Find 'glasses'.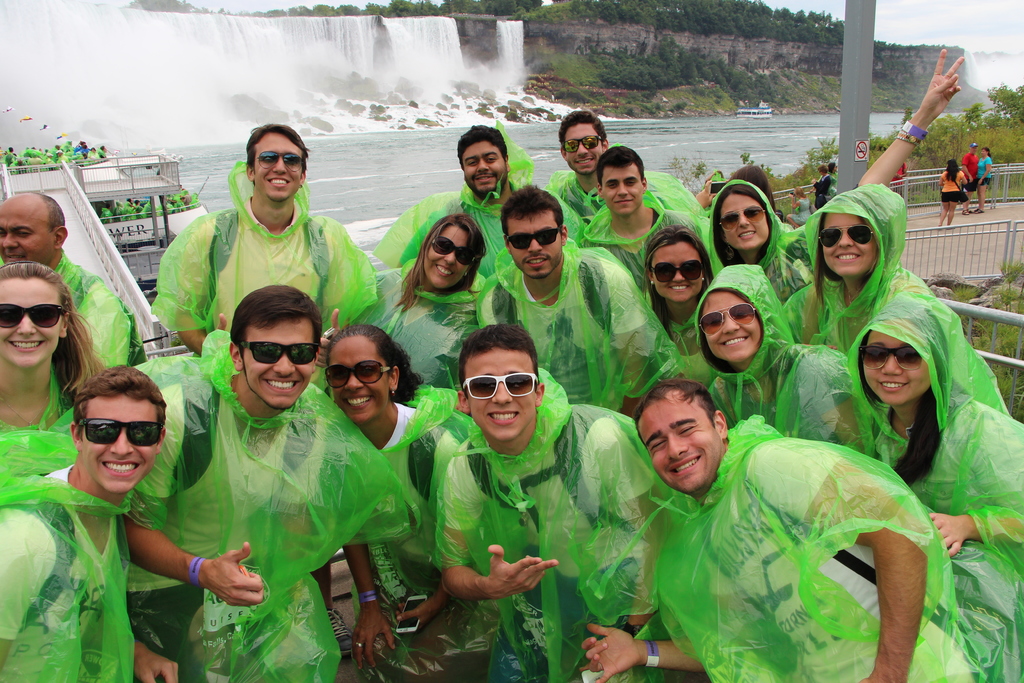
l=857, t=342, r=933, b=379.
